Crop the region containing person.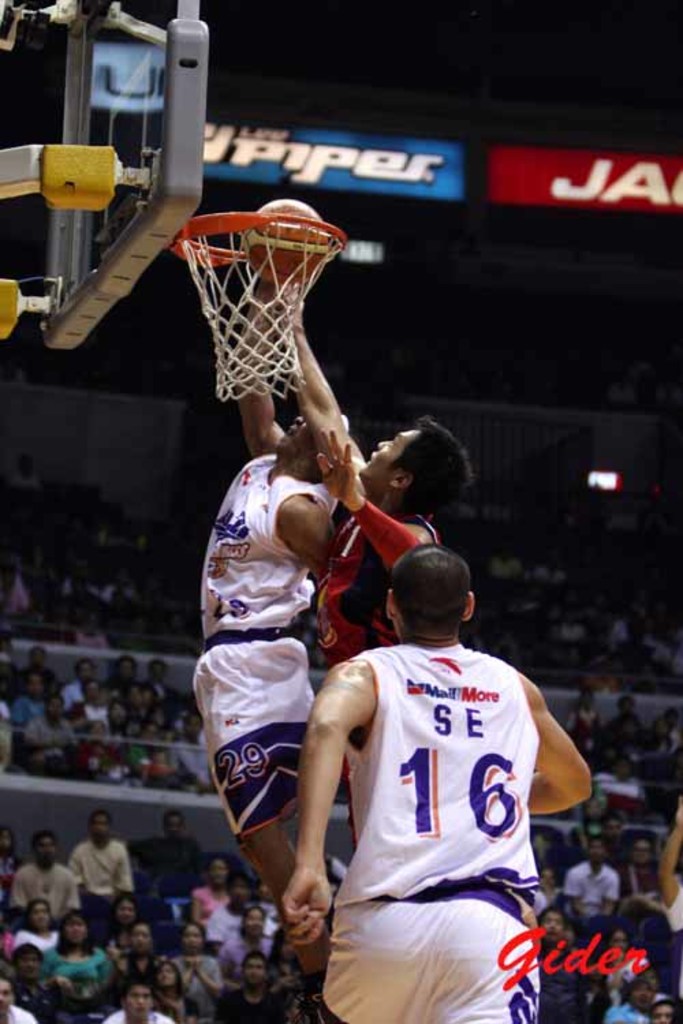
Crop region: (x1=66, y1=811, x2=134, y2=937).
